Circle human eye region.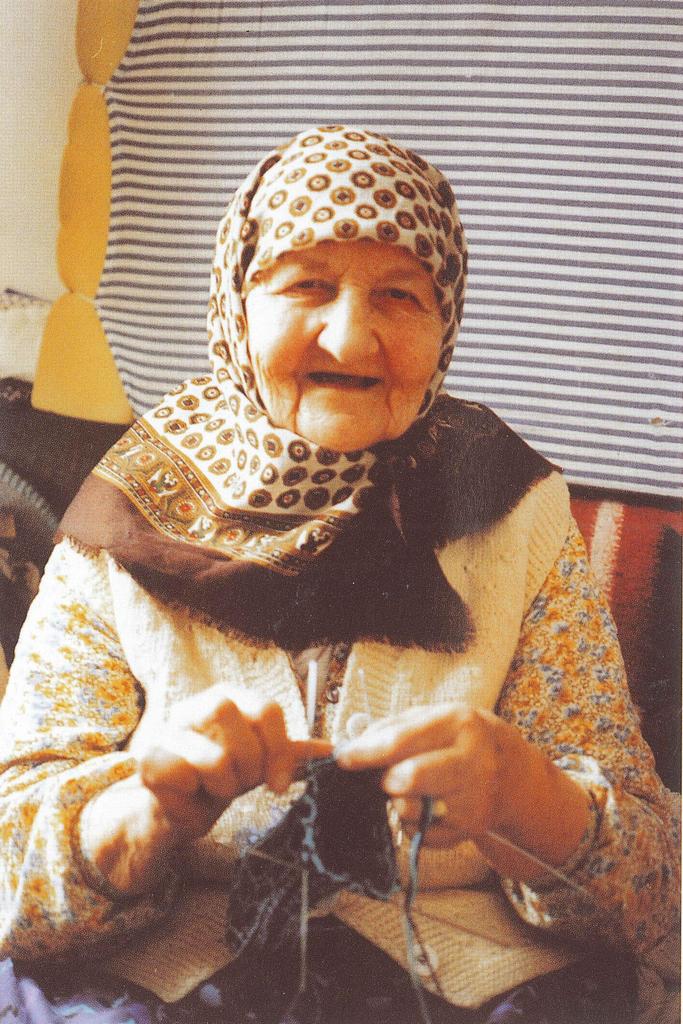
Region: 278,269,338,296.
